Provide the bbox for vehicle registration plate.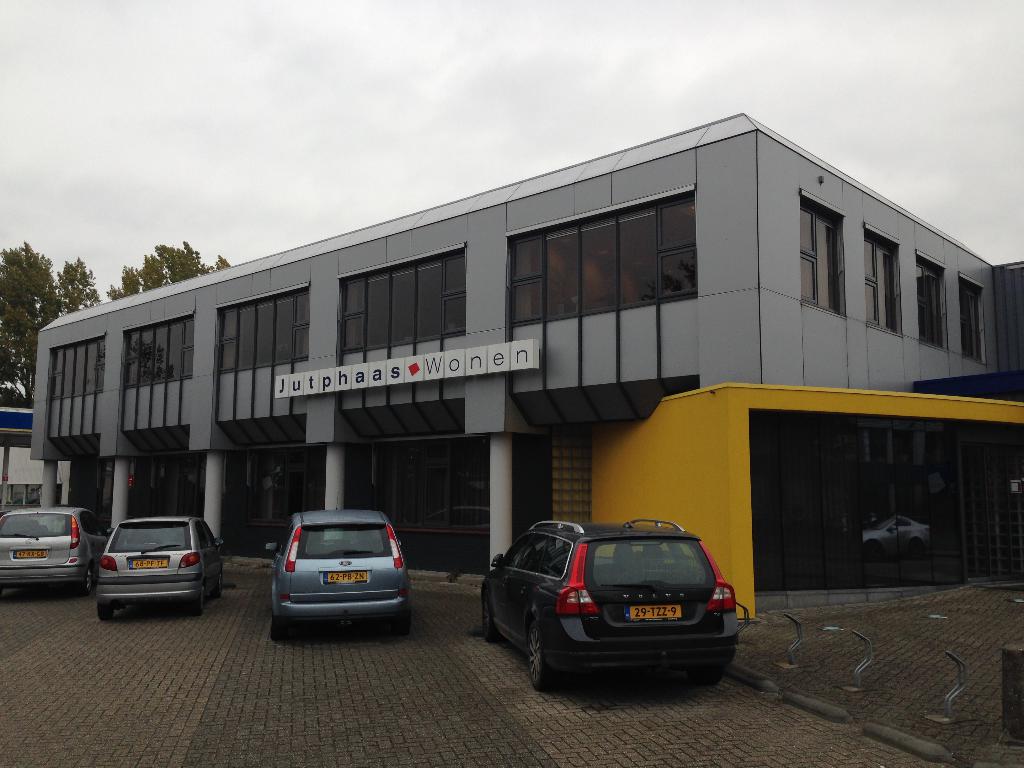
{"x1": 625, "y1": 603, "x2": 681, "y2": 621}.
